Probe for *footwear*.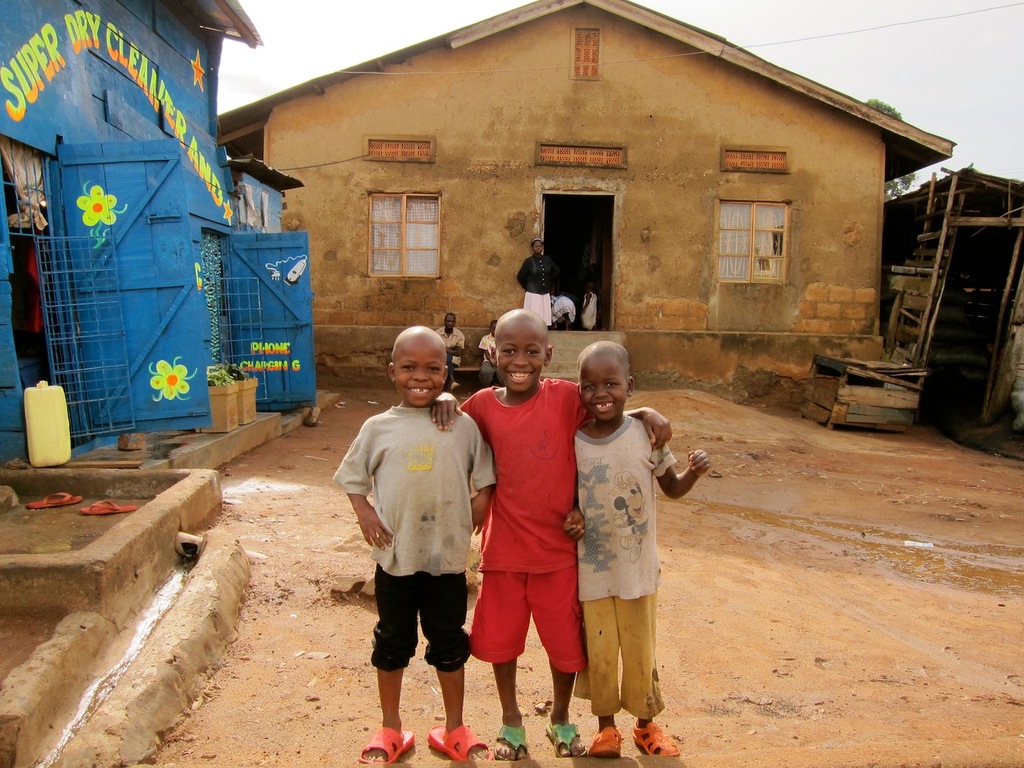
Probe result: bbox=(627, 715, 687, 757).
